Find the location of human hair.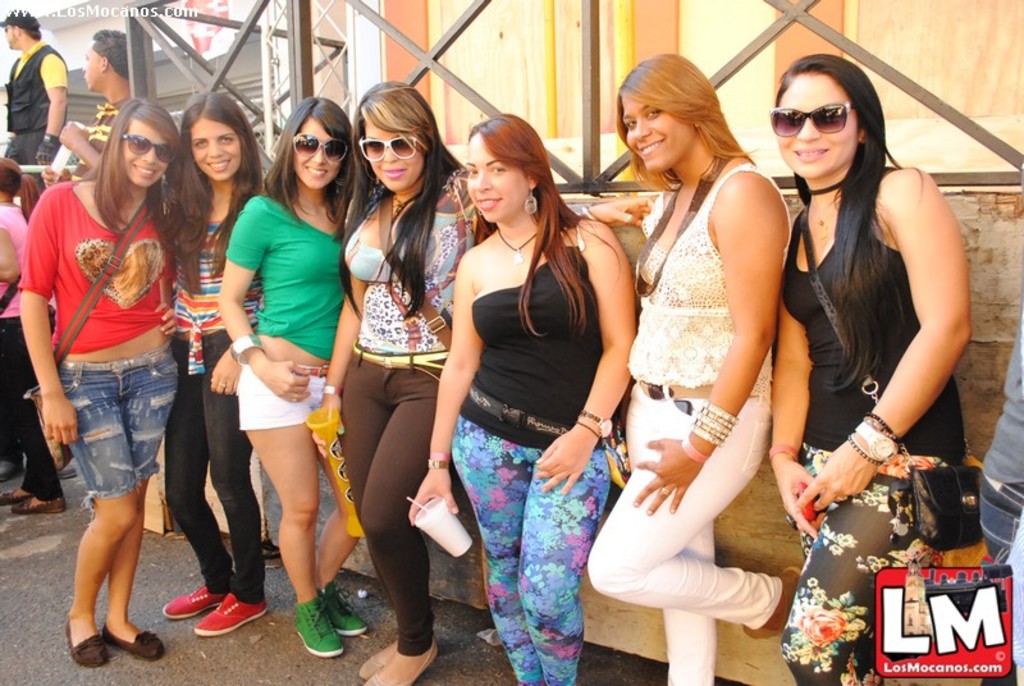
Location: left=613, top=51, right=756, bottom=193.
